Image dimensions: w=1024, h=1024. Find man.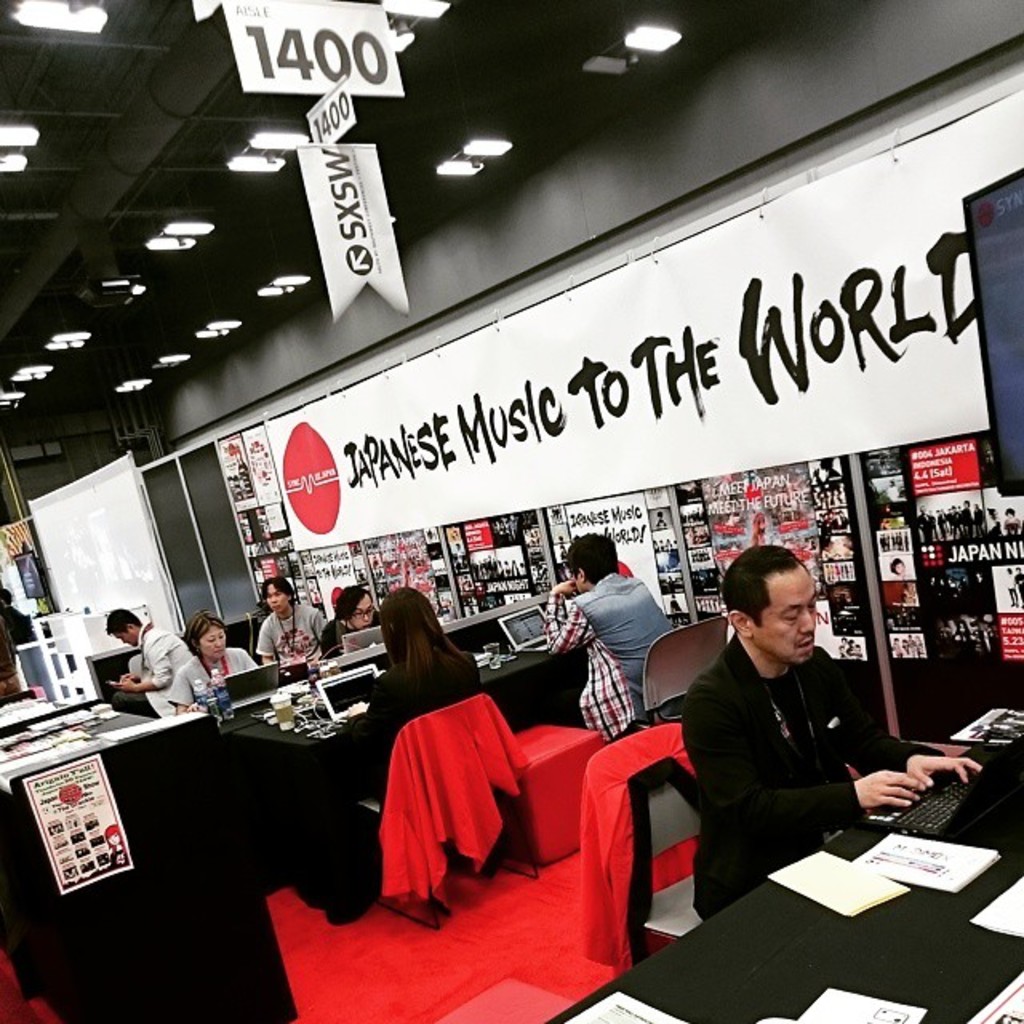
(left=110, top=613, right=192, bottom=717).
